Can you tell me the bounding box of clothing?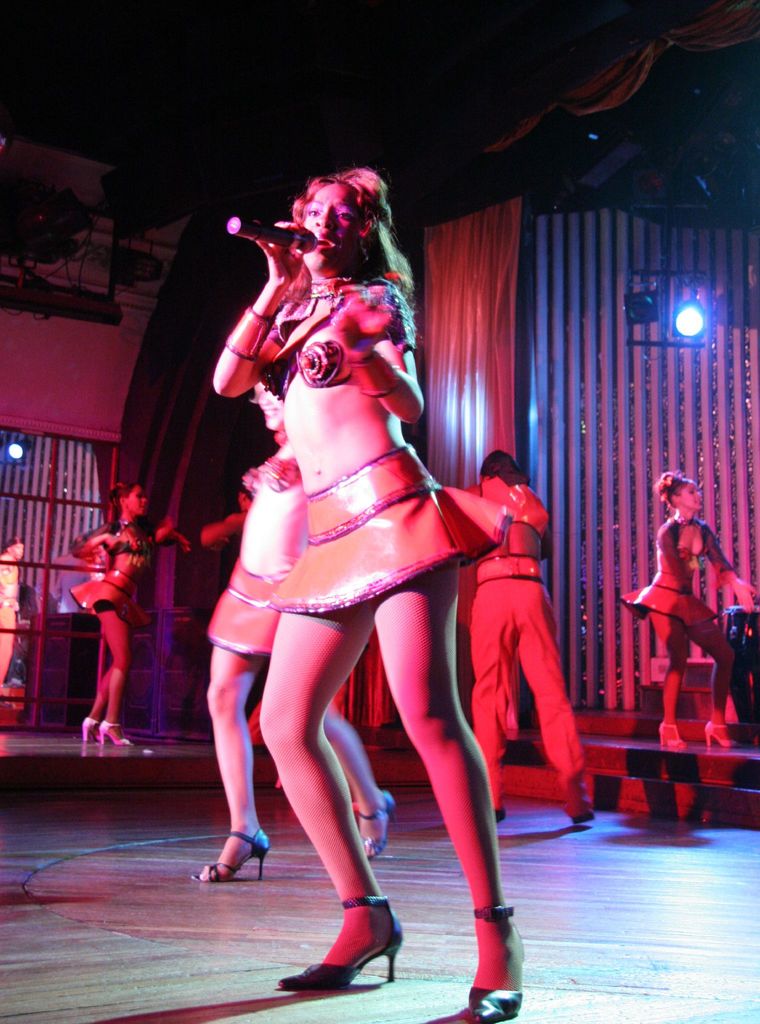
bbox(58, 572, 155, 617).
